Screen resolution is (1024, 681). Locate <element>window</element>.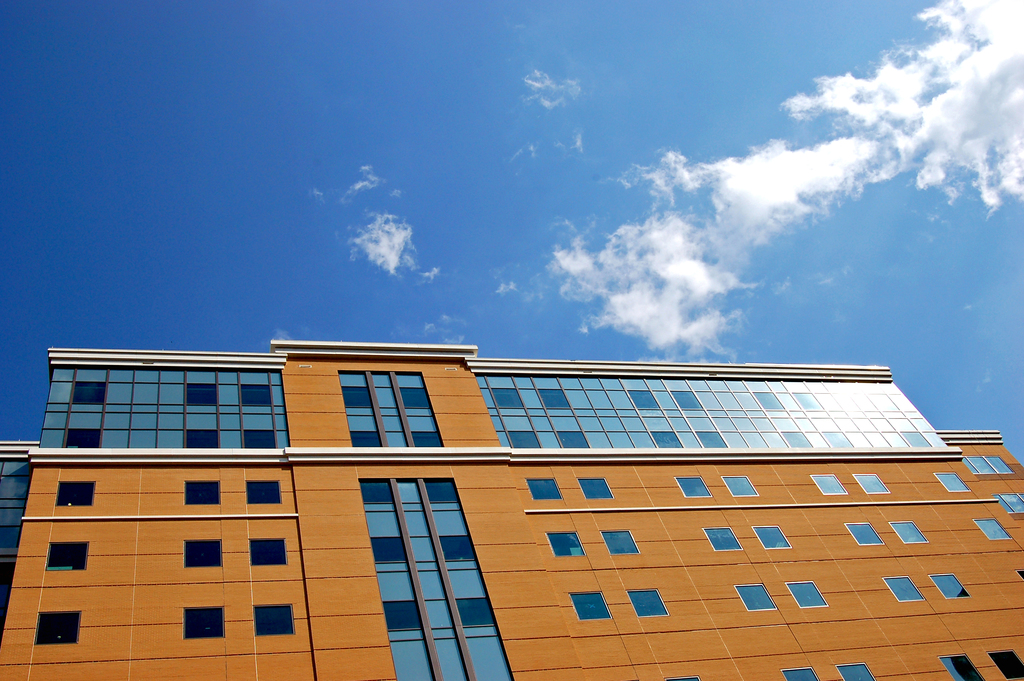
Rect(699, 530, 742, 548).
